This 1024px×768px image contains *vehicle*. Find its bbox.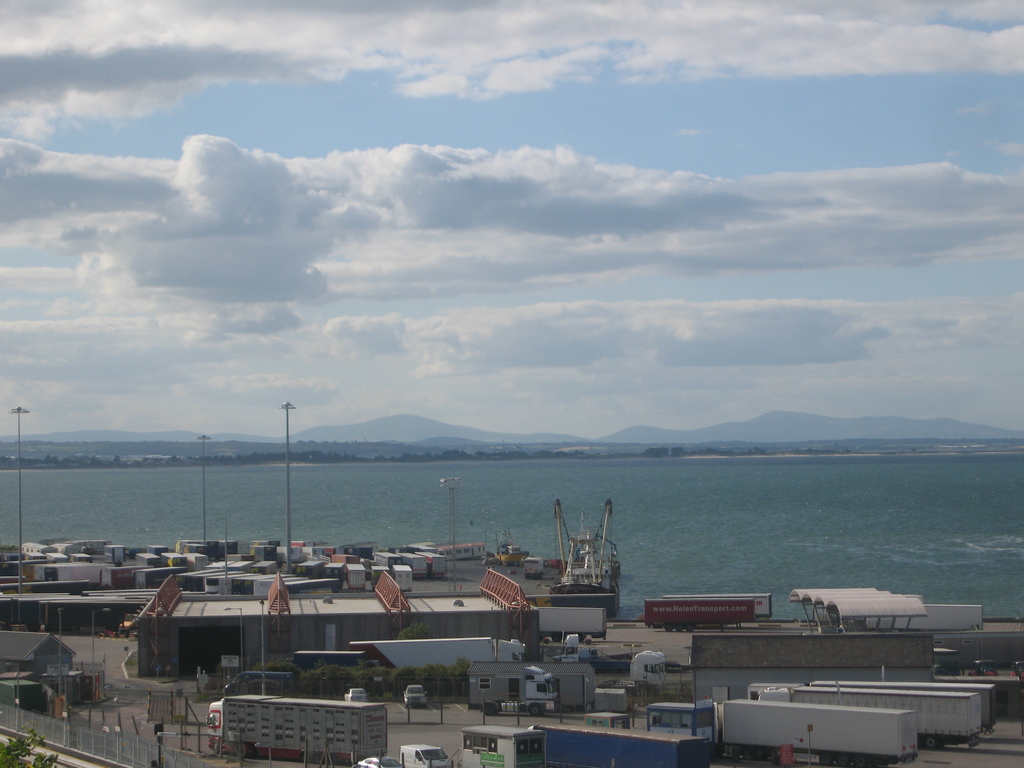
(202, 700, 389, 766).
